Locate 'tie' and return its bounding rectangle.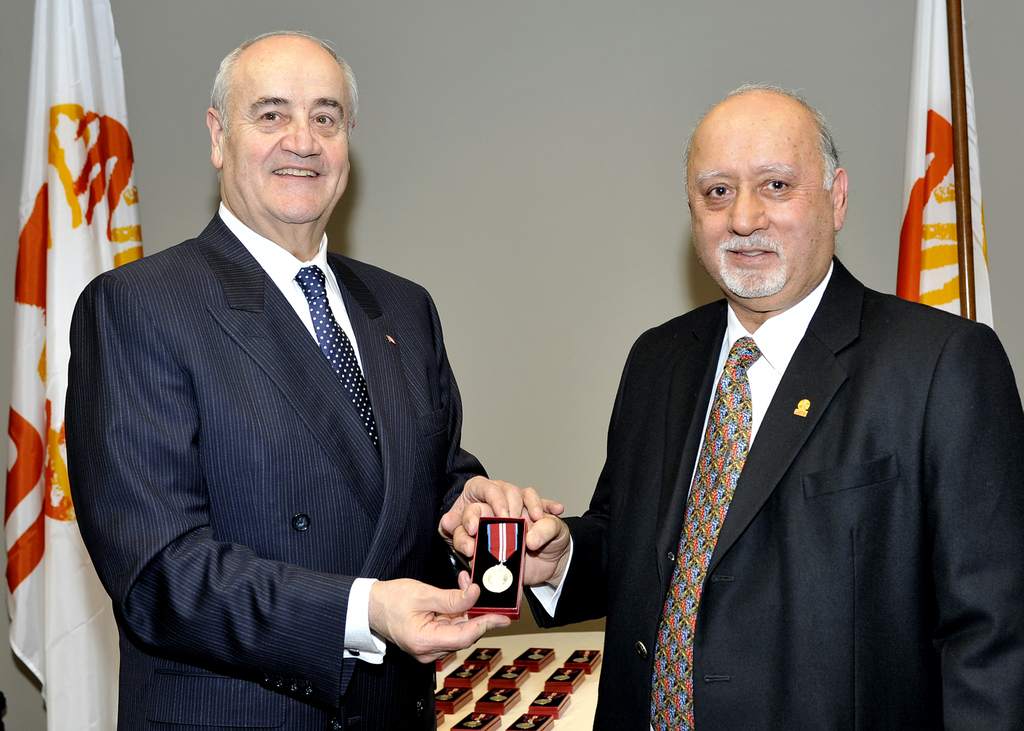
locate(290, 265, 383, 469).
